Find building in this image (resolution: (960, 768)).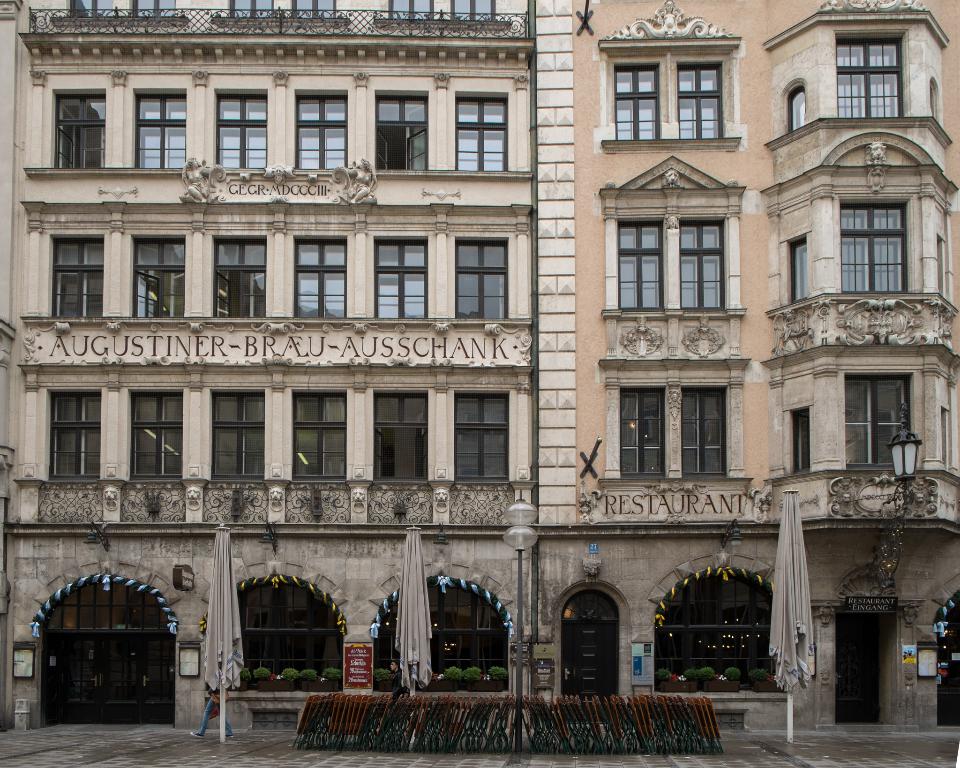
bbox(535, 0, 959, 730).
